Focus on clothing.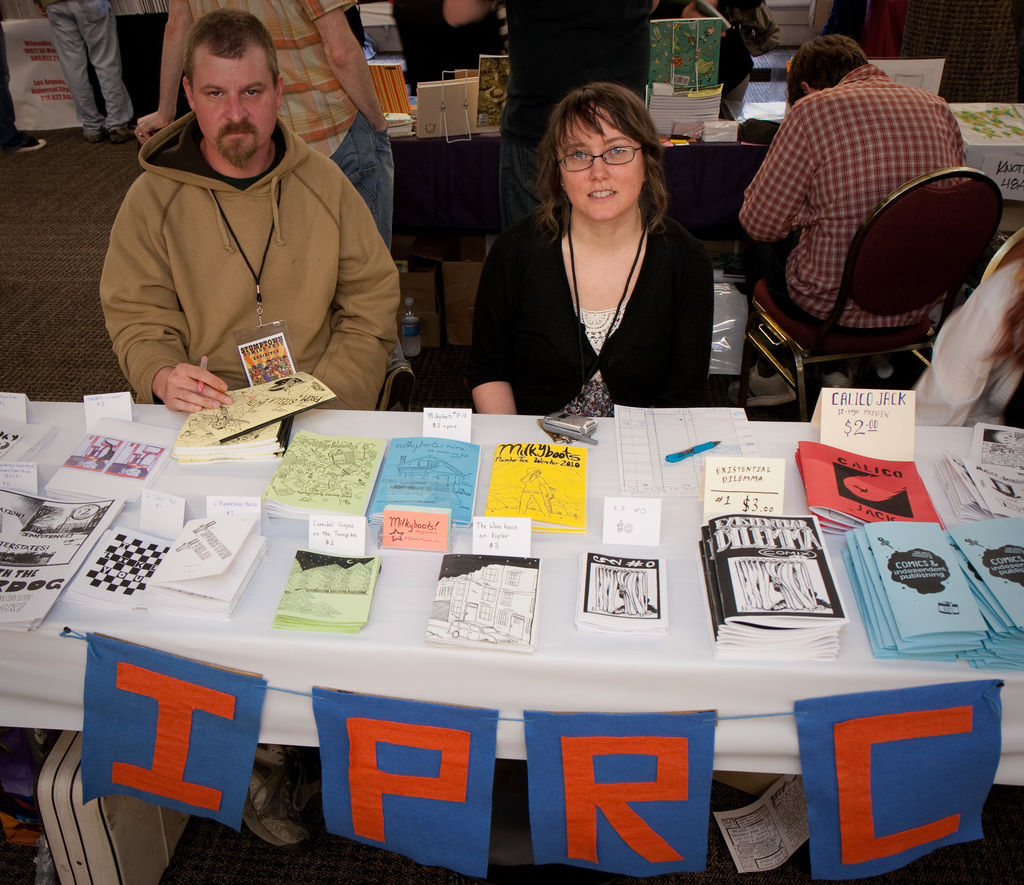
Focused at l=182, t=0, r=401, b=244.
